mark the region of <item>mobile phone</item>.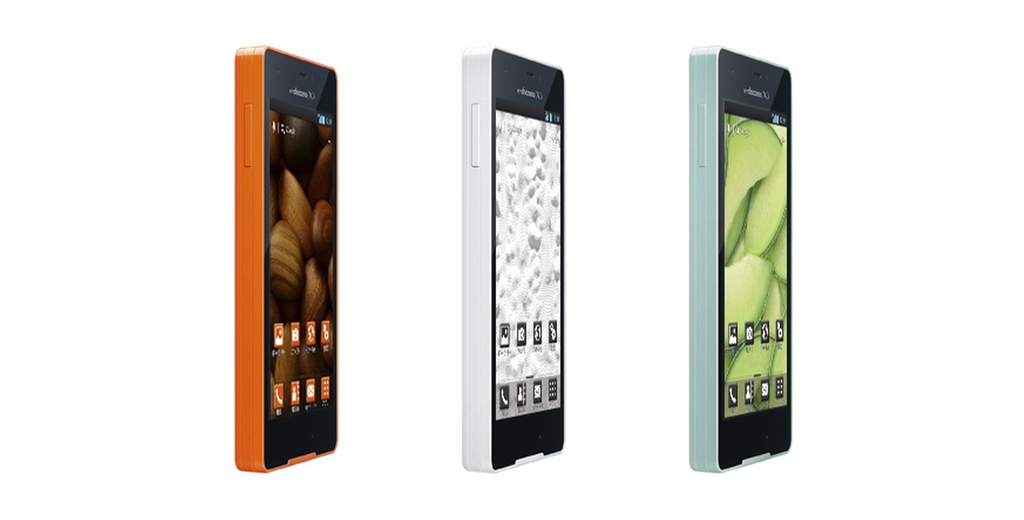
Region: locate(234, 41, 336, 475).
